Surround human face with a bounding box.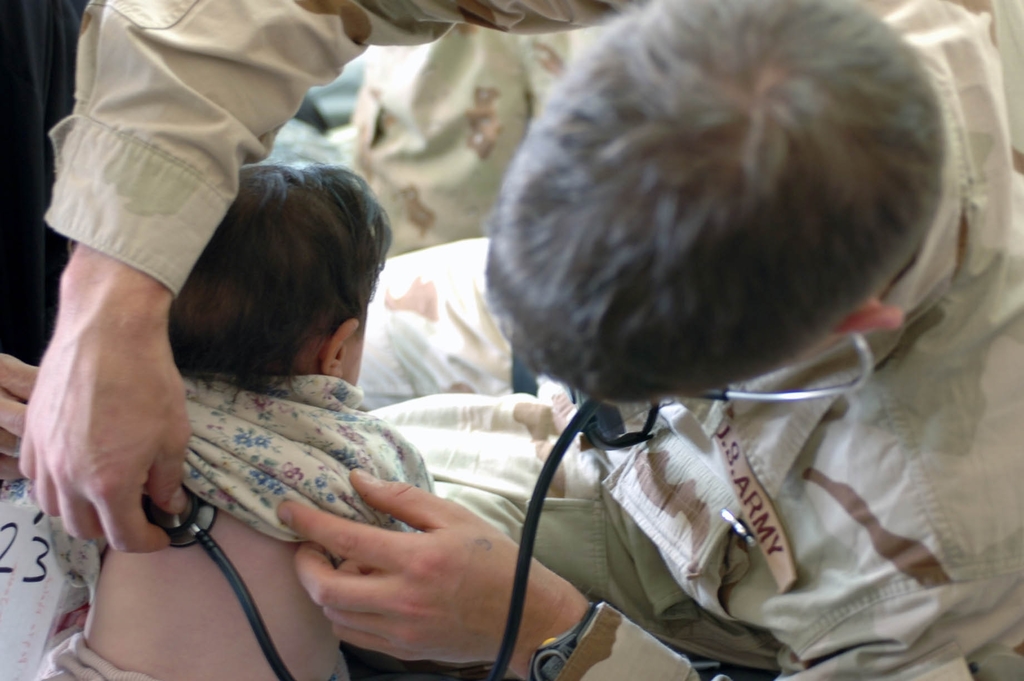
(left=356, top=316, right=367, bottom=388).
